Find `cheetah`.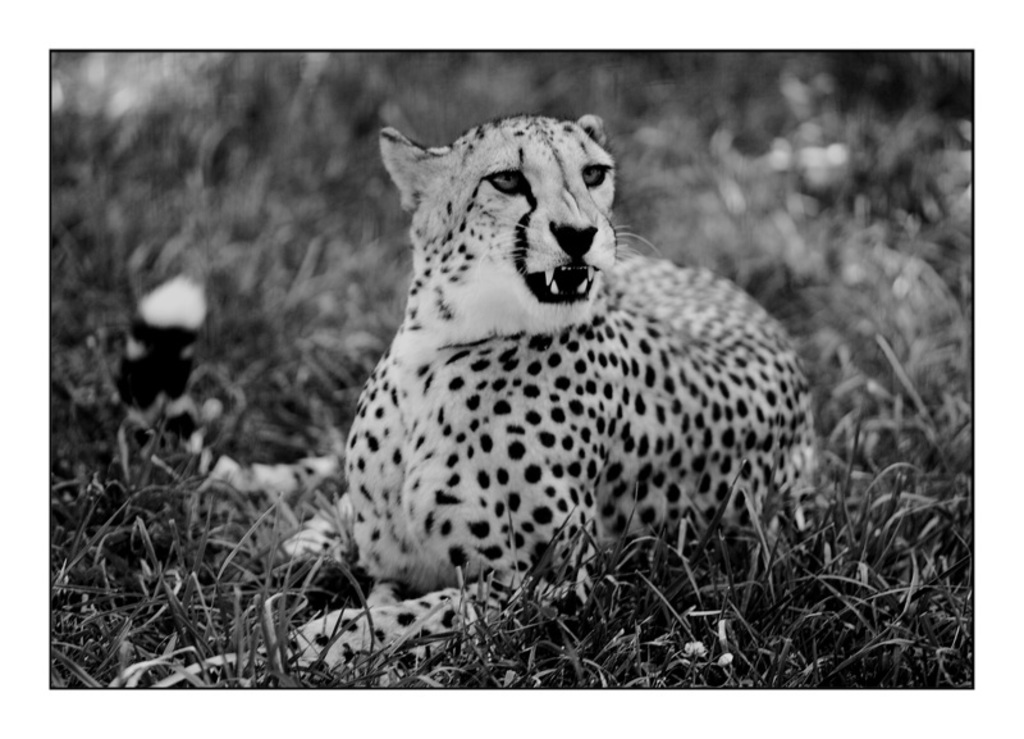
218/114/820/670.
